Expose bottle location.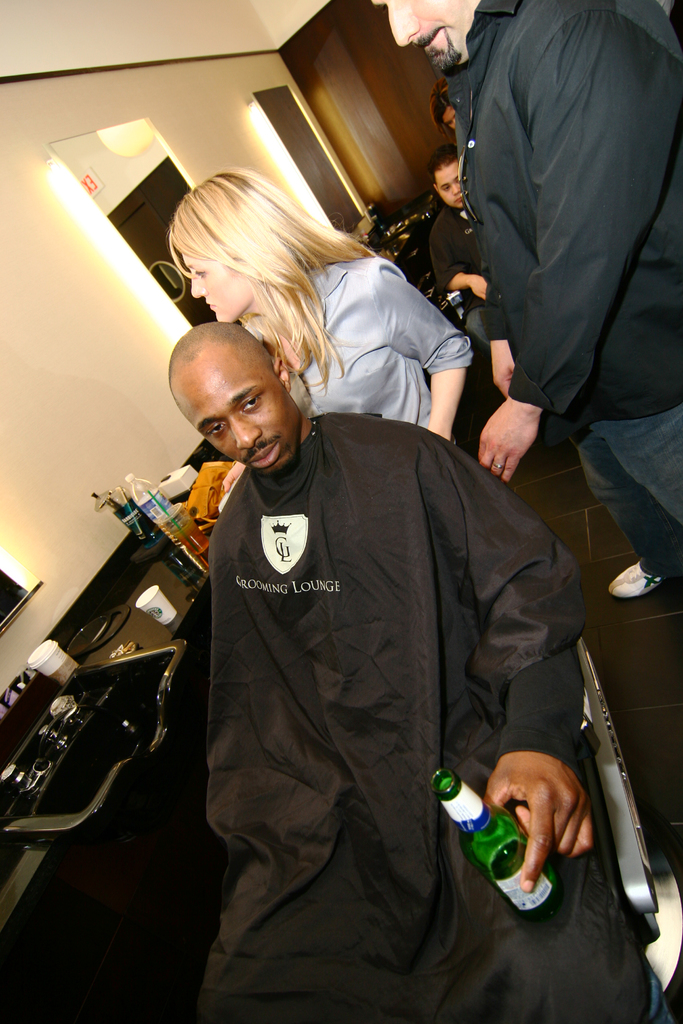
Exposed at rect(122, 463, 211, 559).
